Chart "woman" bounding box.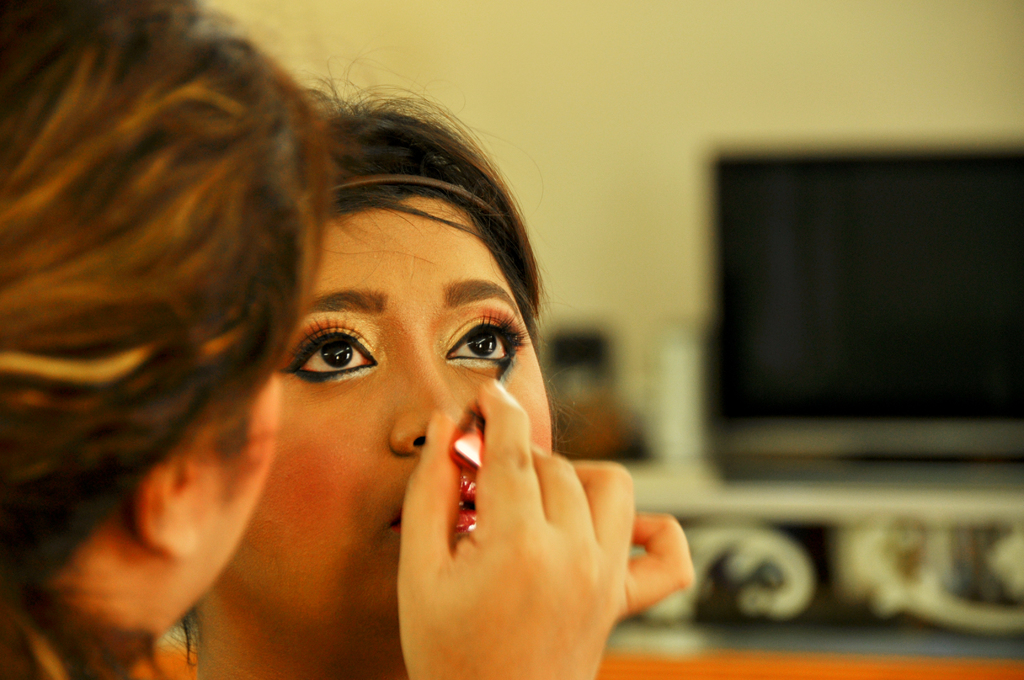
Charted: bbox=(0, 0, 332, 679).
